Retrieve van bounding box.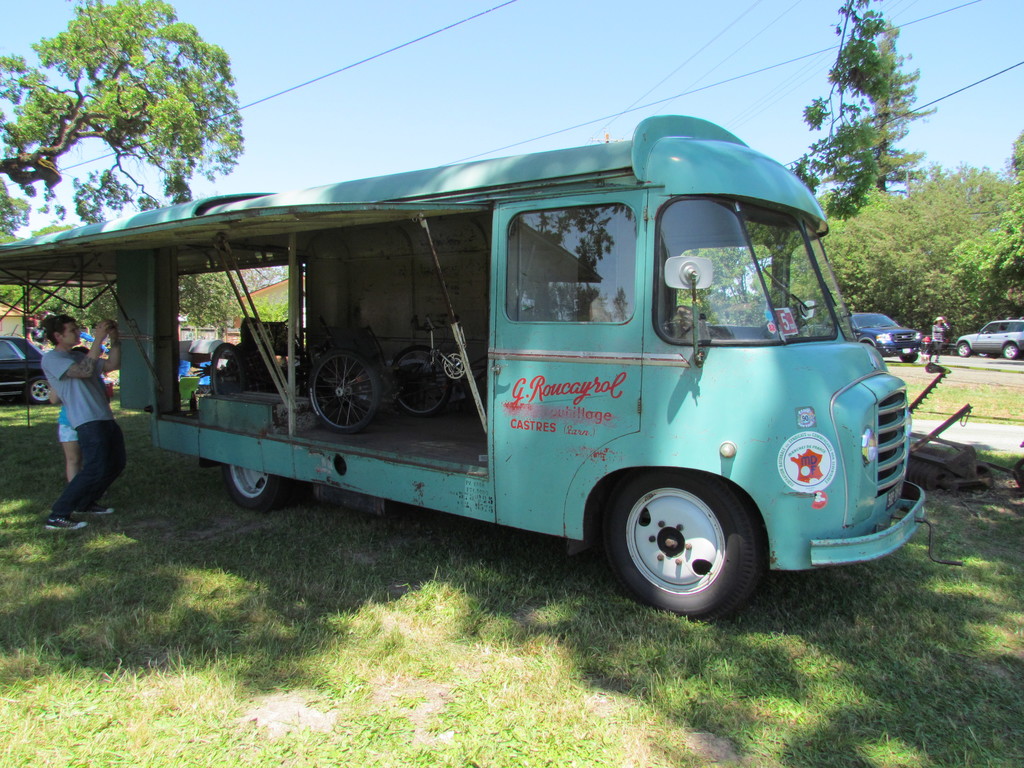
Bounding box: <box>0,109,967,623</box>.
